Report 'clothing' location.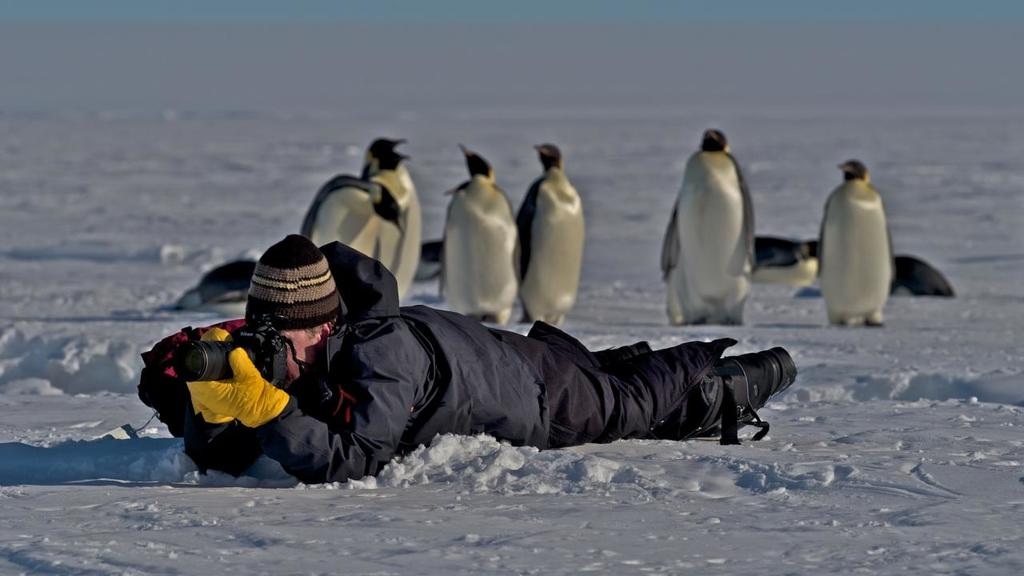
Report: <bbox>152, 254, 826, 459</bbox>.
